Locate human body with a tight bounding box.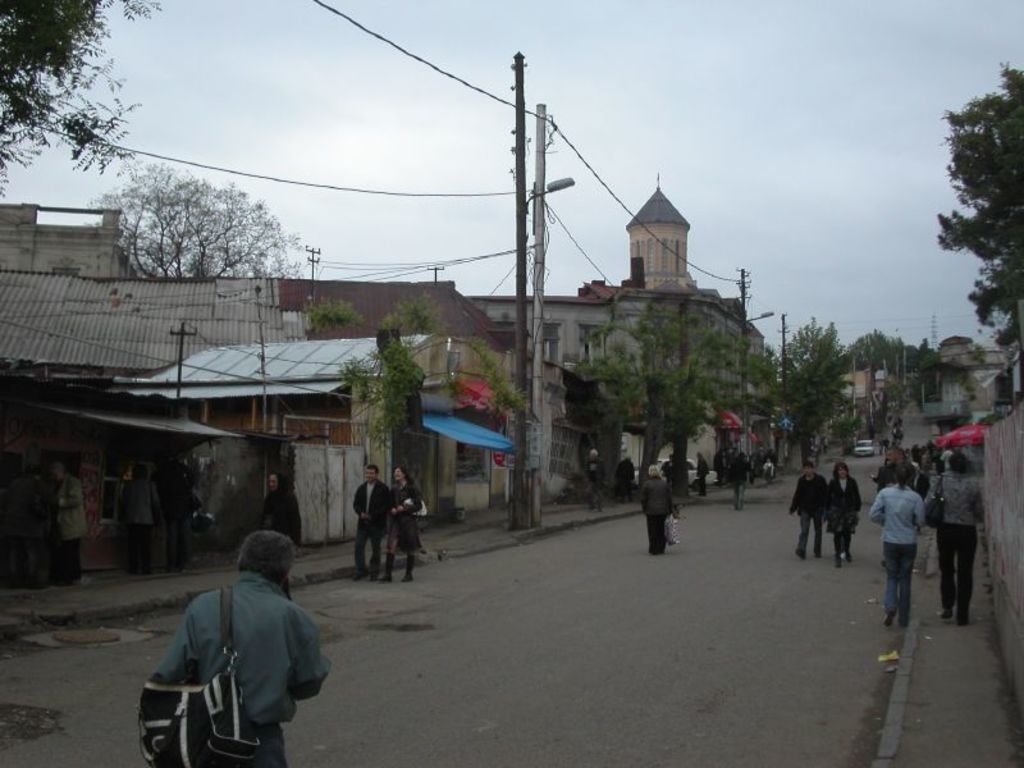
{"x1": 165, "y1": 527, "x2": 321, "y2": 762}.
